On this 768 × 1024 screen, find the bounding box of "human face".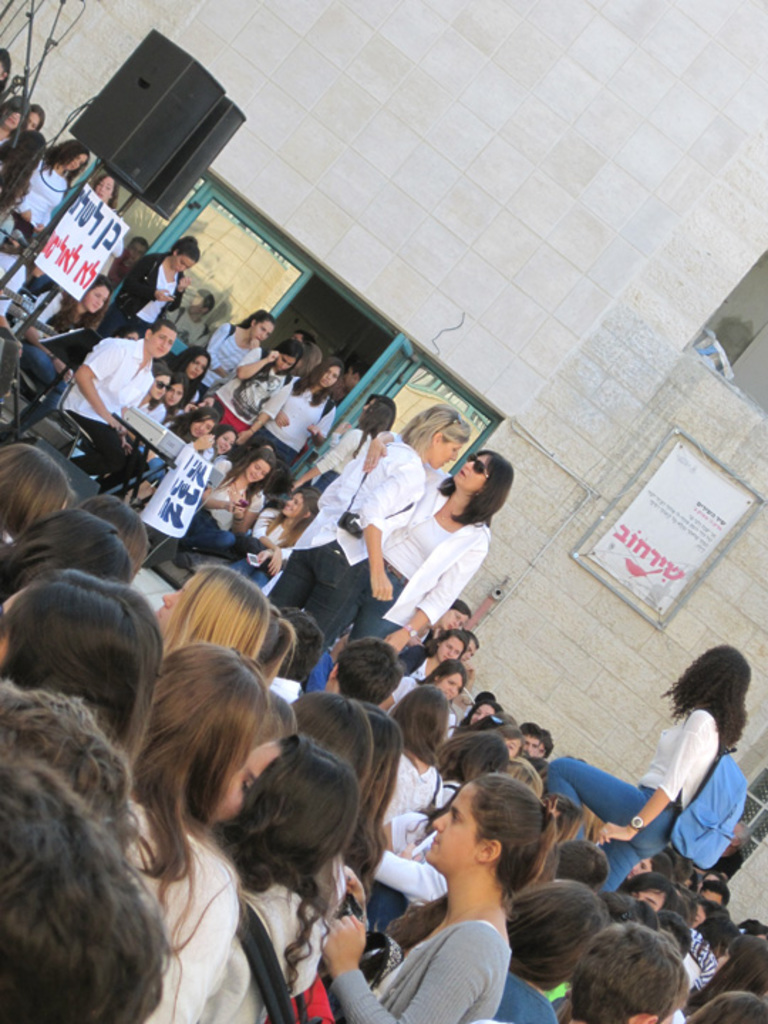
Bounding box: (155, 381, 172, 404).
